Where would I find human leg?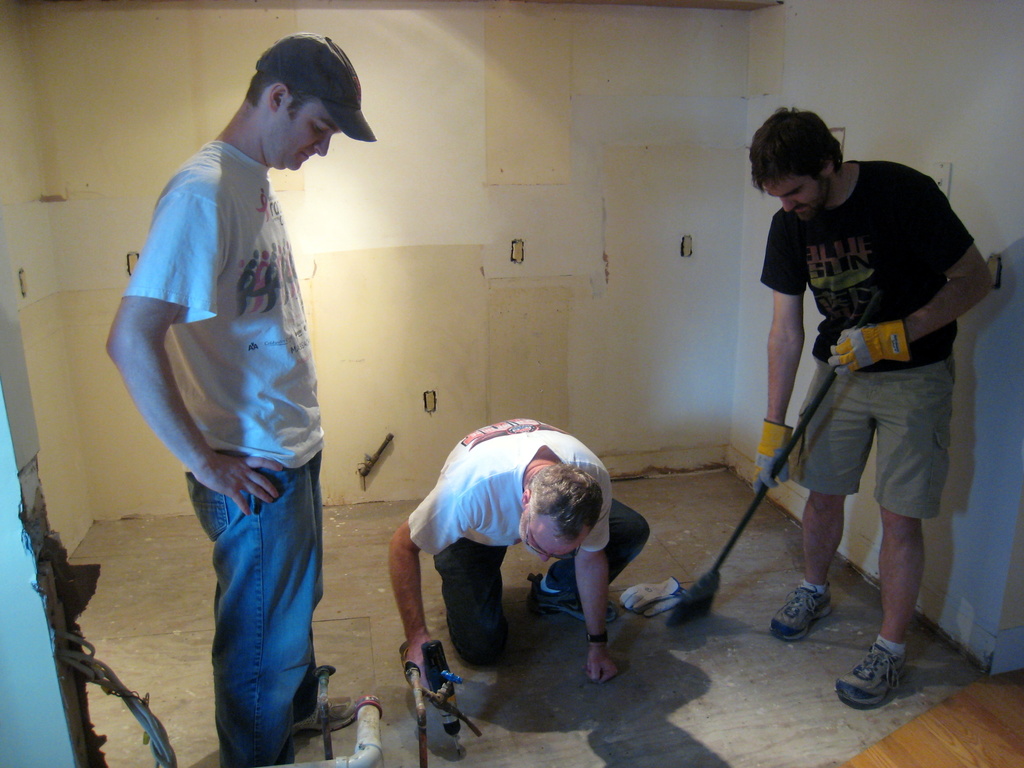
At BBox(188, 458, 313, 762).
